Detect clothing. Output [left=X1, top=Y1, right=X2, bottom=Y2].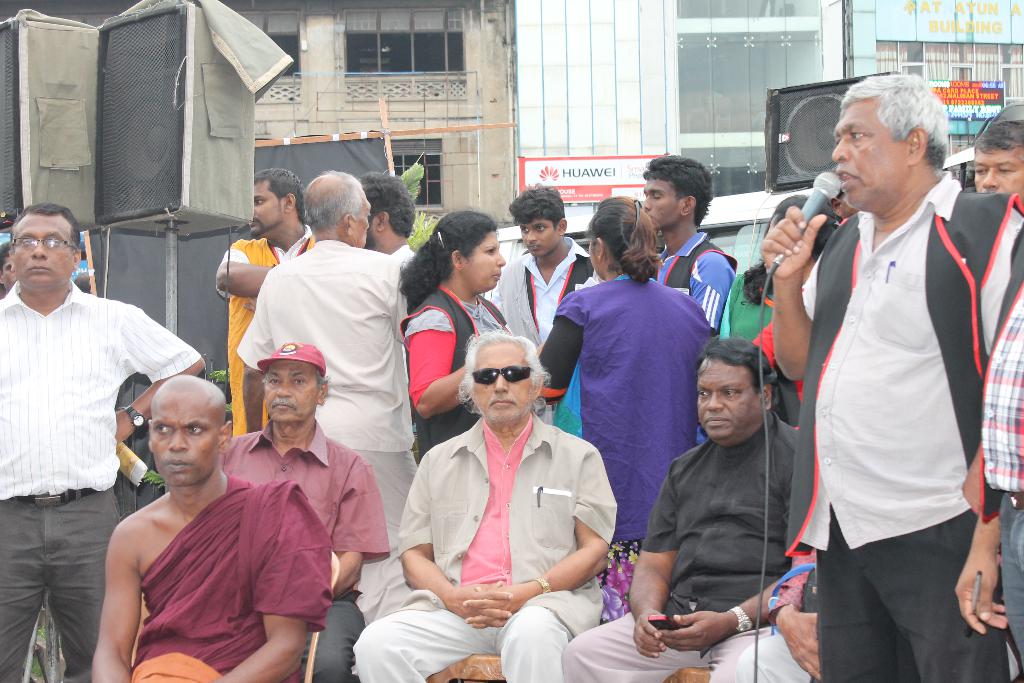
[left=388, top=426, right=598, bottom=682].
